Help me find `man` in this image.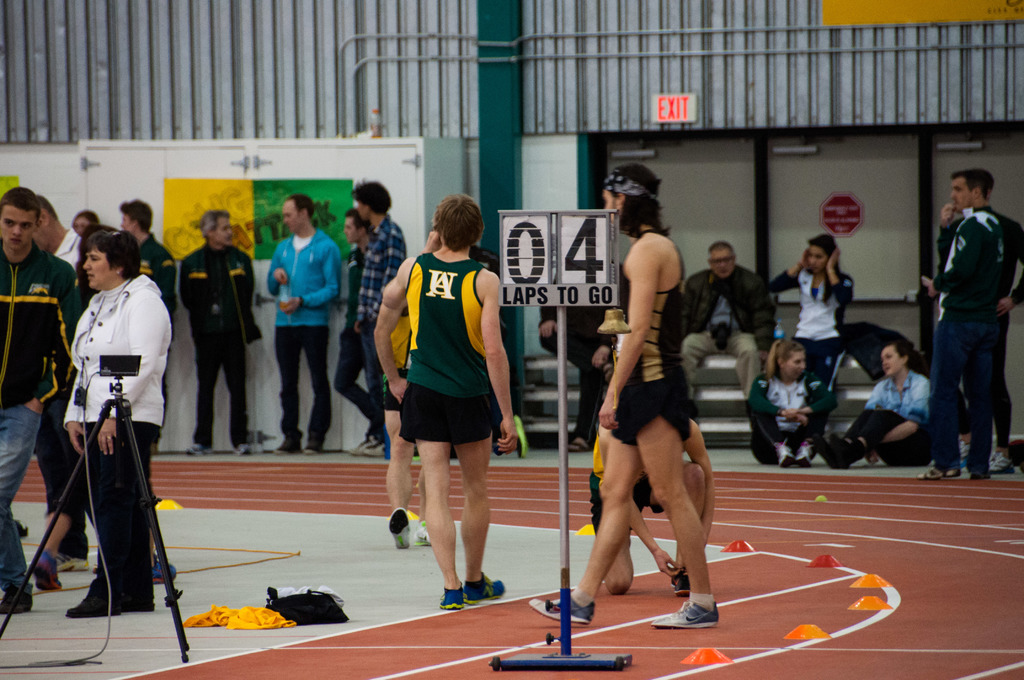
Found it: region(31, 193, 91, 575).
